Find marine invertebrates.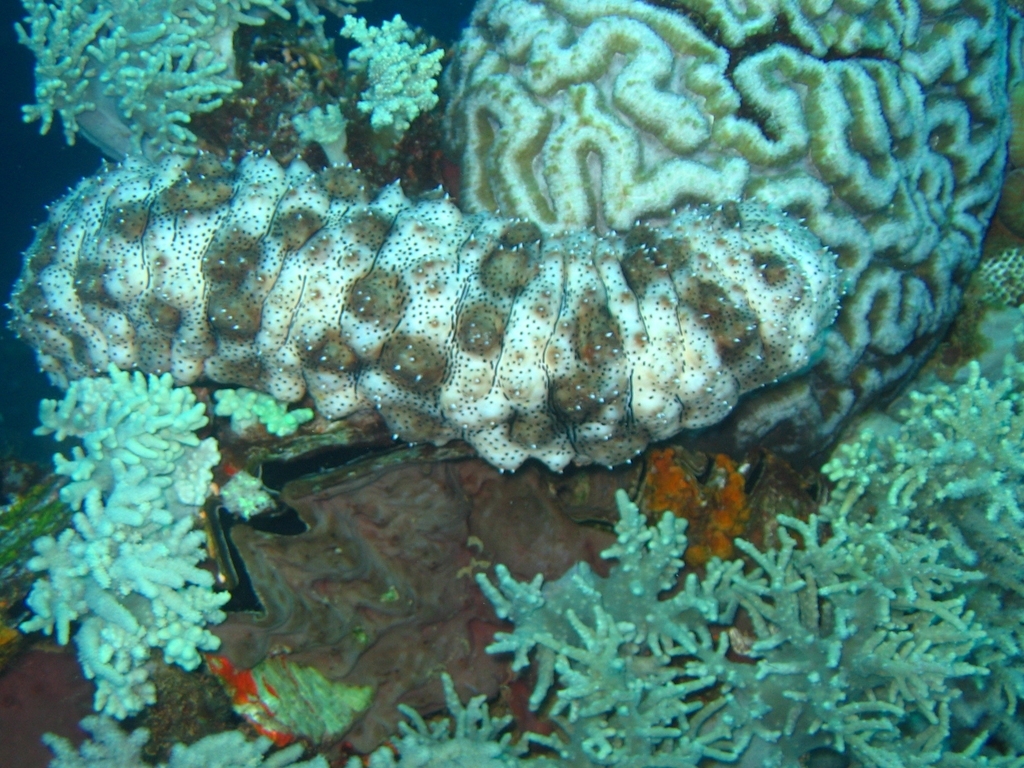
box(29, 666, 573, 767).
